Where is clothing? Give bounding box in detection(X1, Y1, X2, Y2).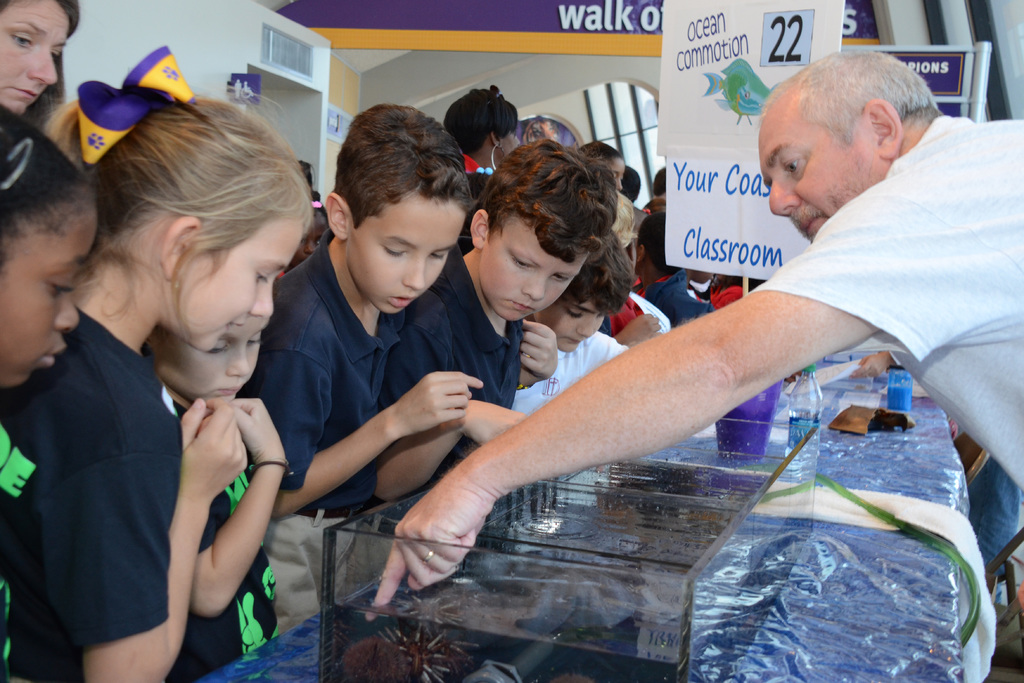
detection(16, 220, 305, 682).
